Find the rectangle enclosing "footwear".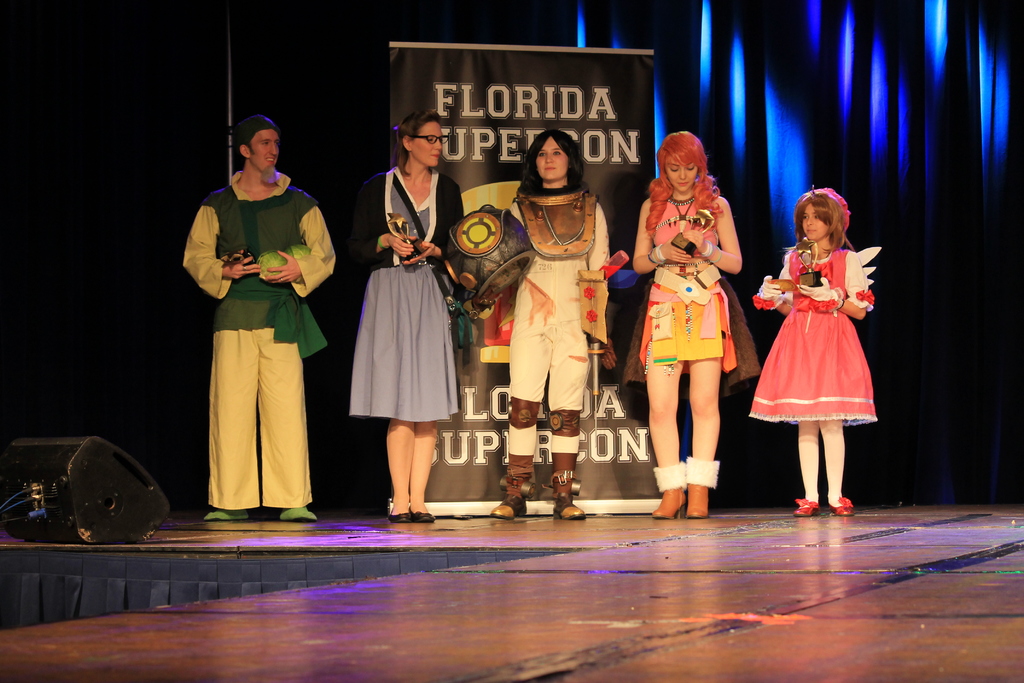
x1=281, y1=504, x2=319, y2=523.
